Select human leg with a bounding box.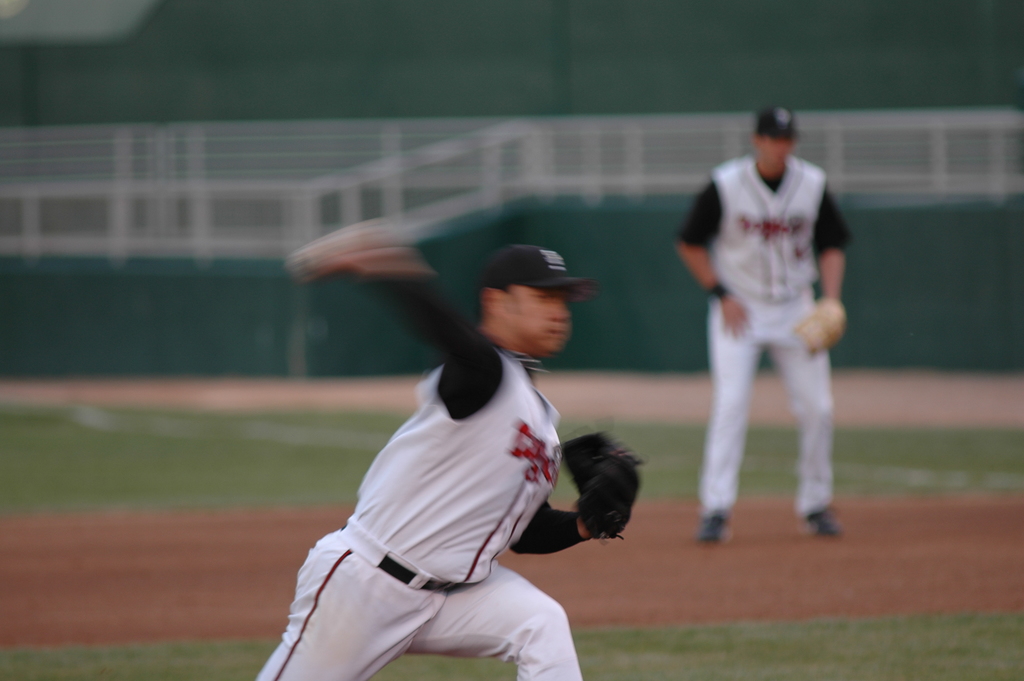
[408,560,586,680].
